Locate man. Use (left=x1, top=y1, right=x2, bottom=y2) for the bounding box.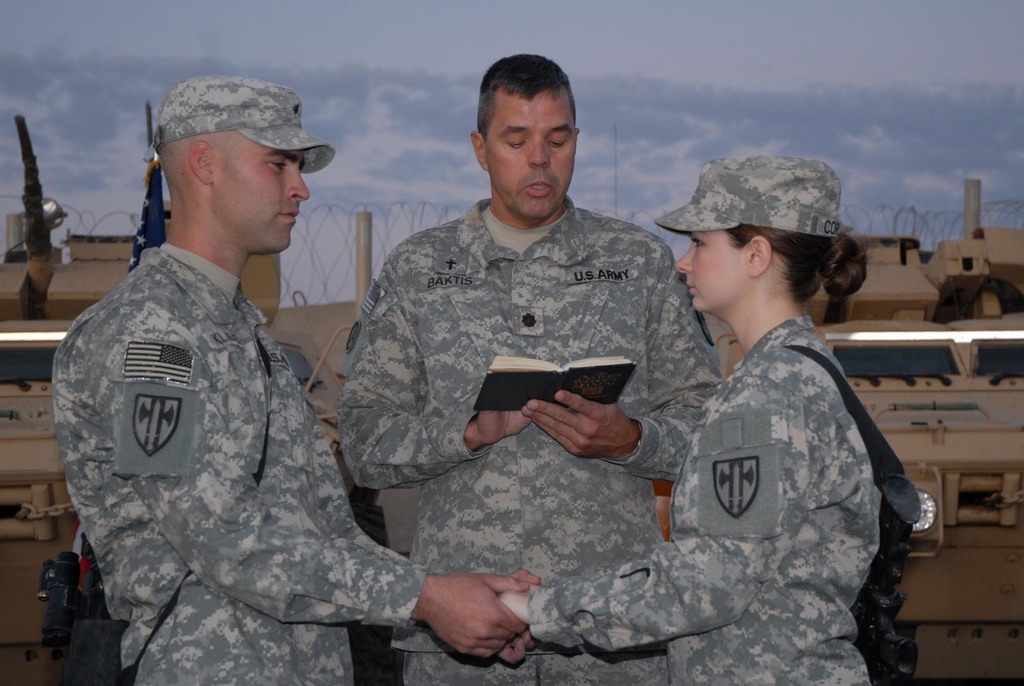
(left=337, top=56, right=729, bottom=685).
